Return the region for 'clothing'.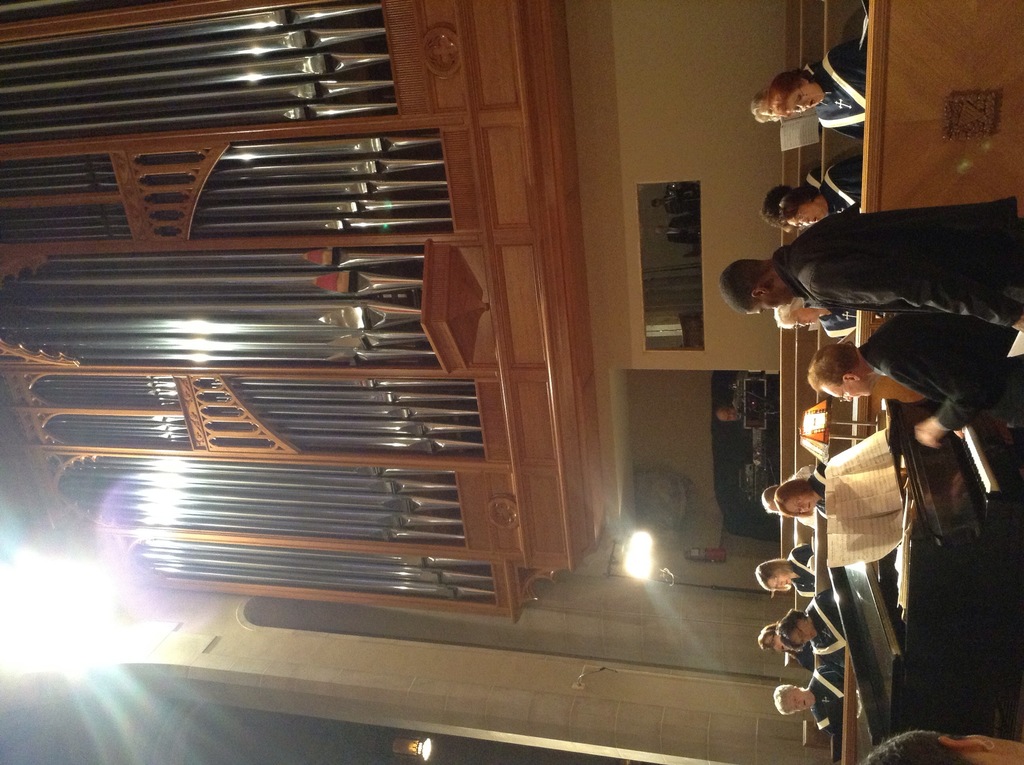
x1=748, y1=182, x2=1022, y2=376.
